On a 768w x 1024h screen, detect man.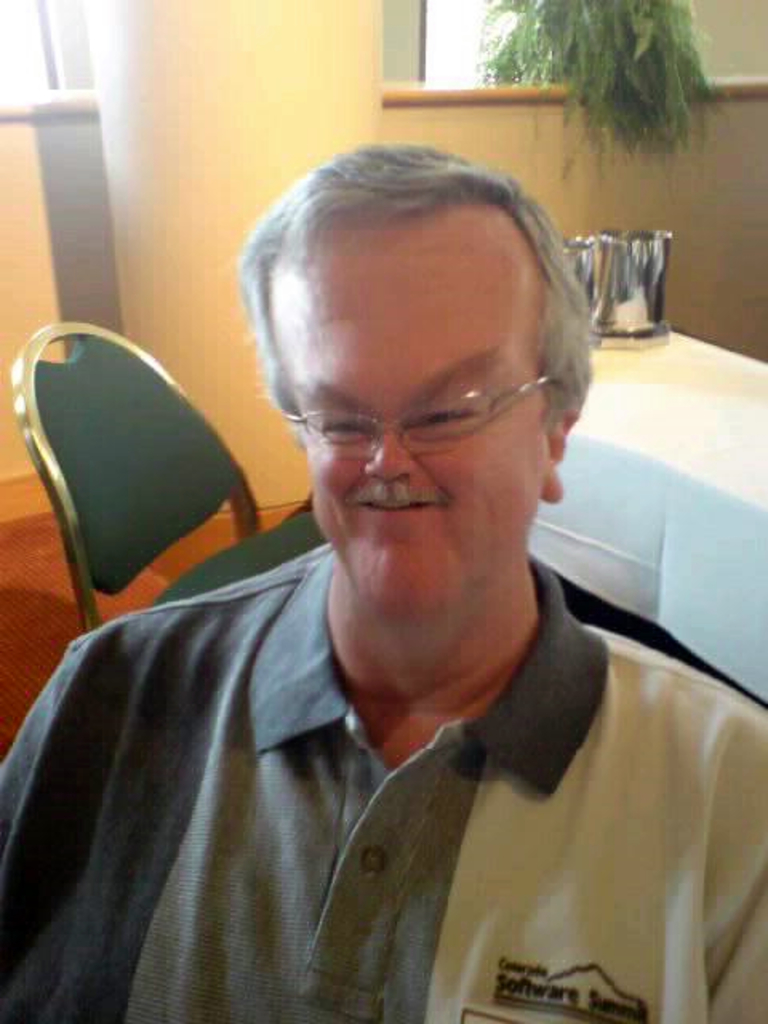
Rect(42, 128, 758, 1016).
